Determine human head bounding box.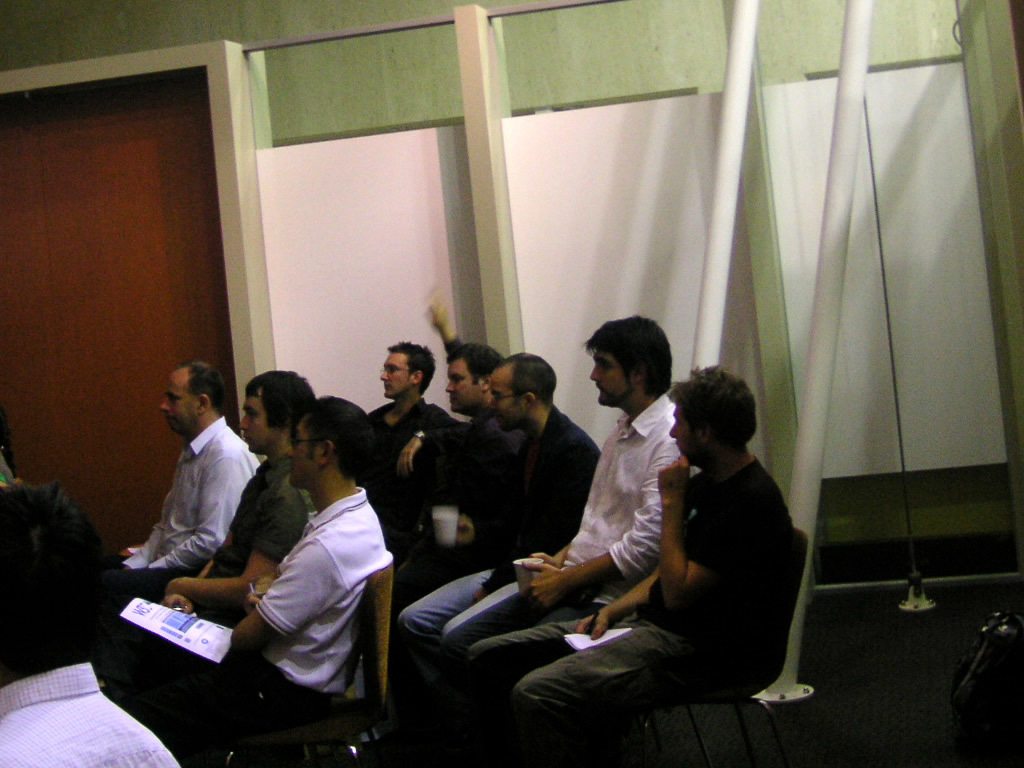
Determined: l=577, t=320, r=682, b=418.
